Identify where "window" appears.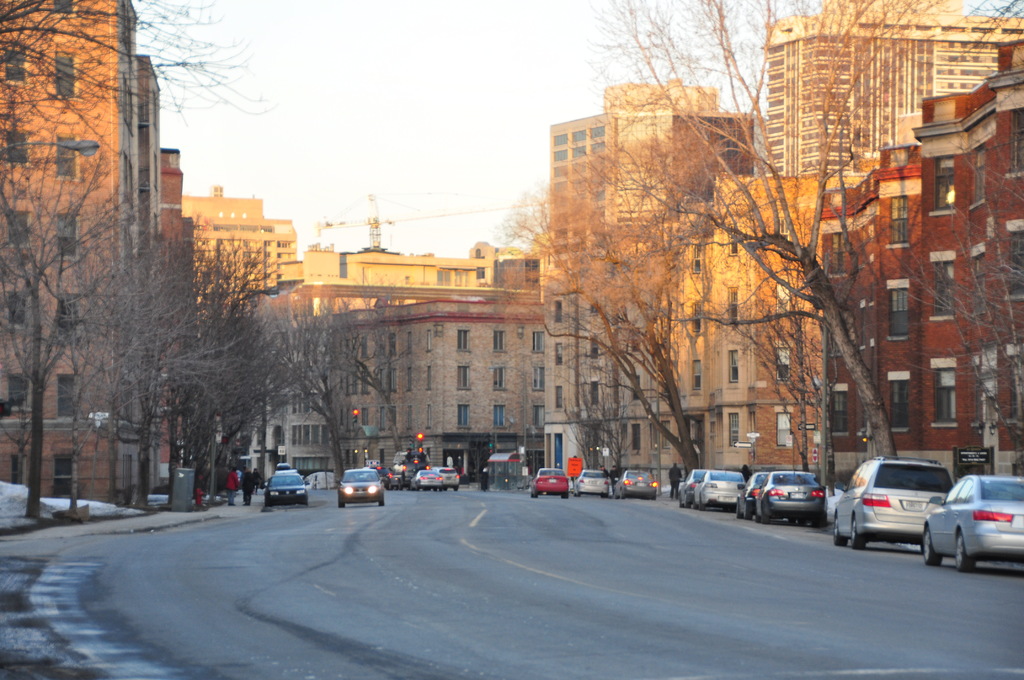
Appears at region(621, 376, 637, 396).
